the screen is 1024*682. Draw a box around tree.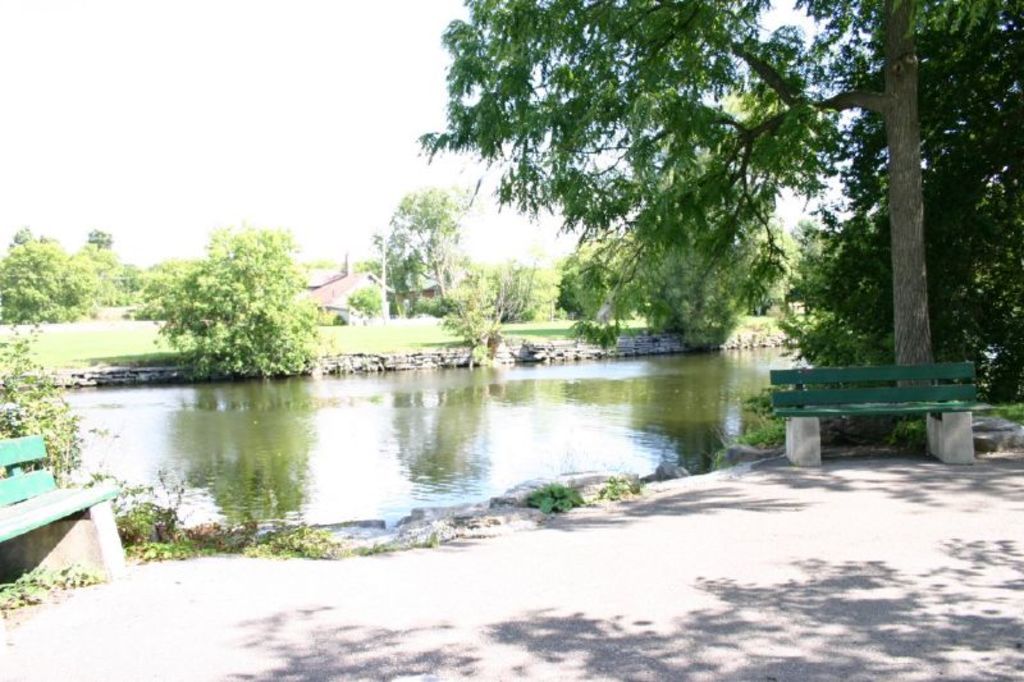
left=101, top=264, right=150, bottom=302.
